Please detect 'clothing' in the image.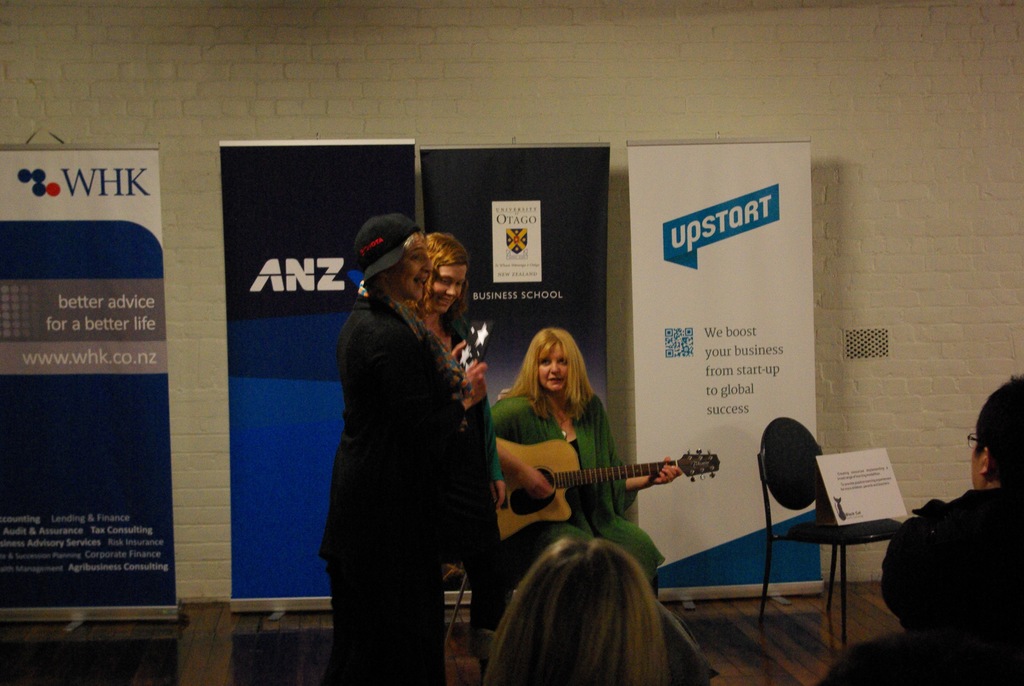
881 485 1023 685.
